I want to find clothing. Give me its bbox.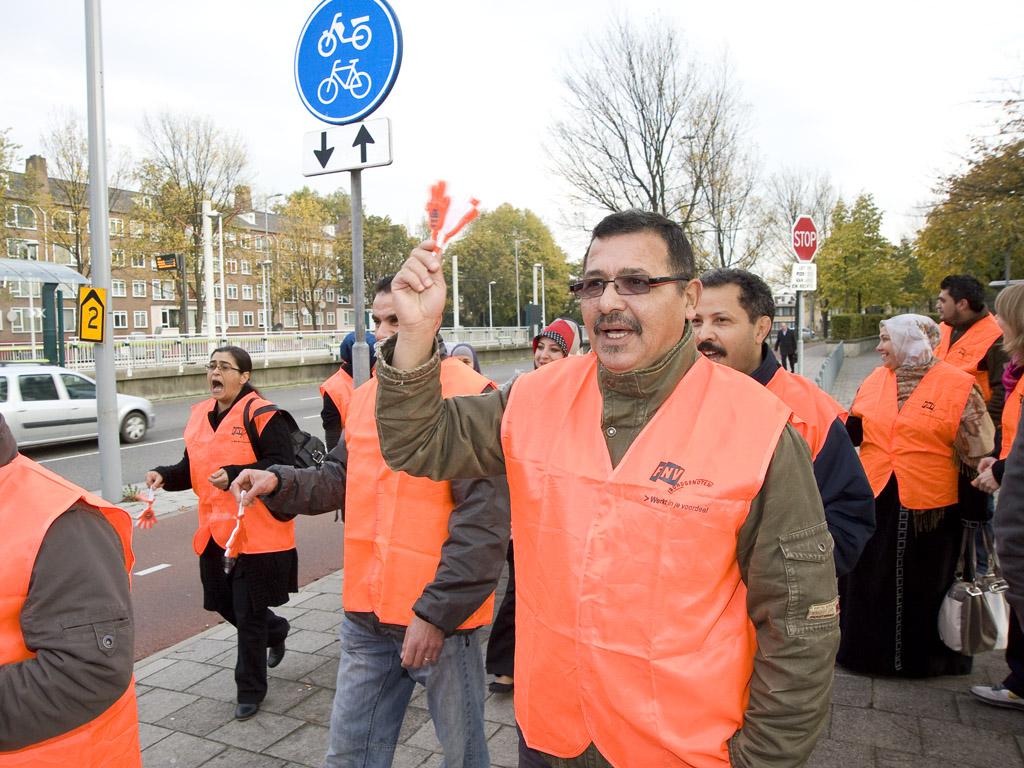
0:497:135:748.
